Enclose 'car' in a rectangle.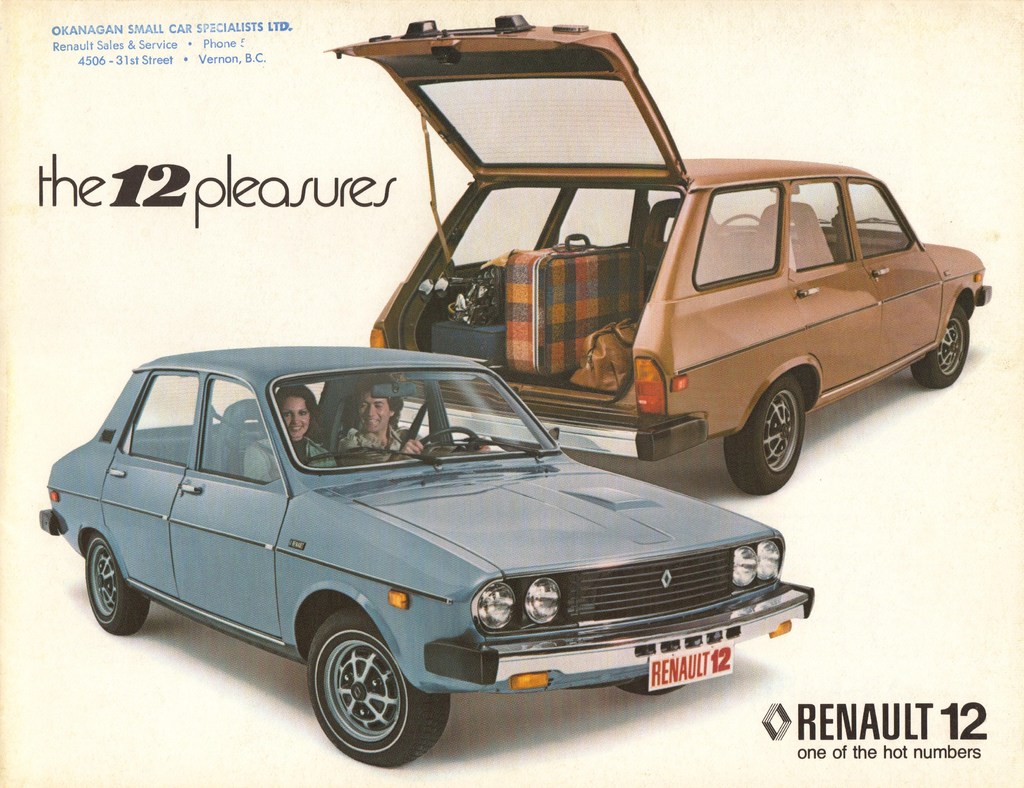
pyautogui.locateOnScreen(47, 351, 815, 749).
